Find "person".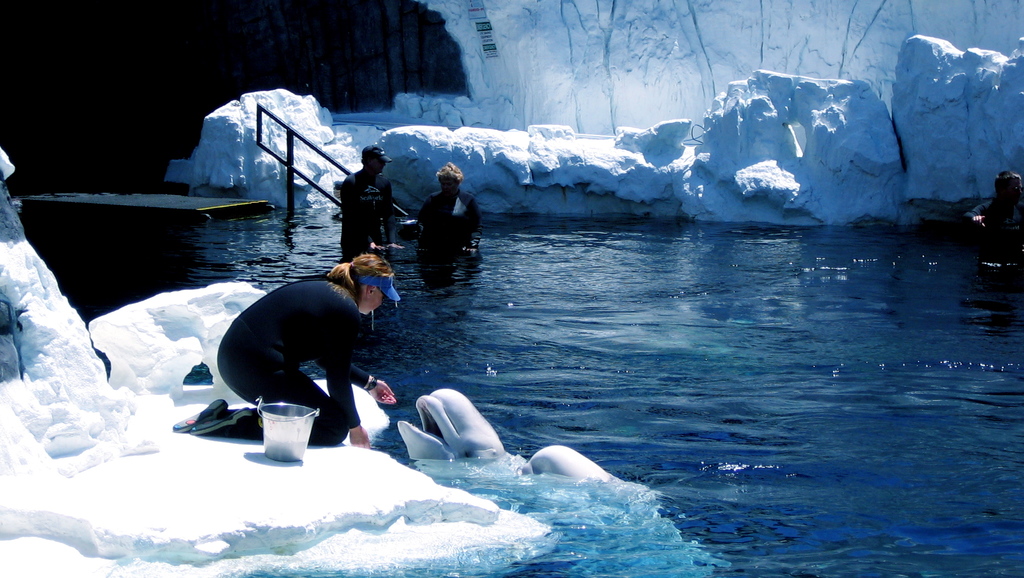
box=[975, 168, 1023, 257].
